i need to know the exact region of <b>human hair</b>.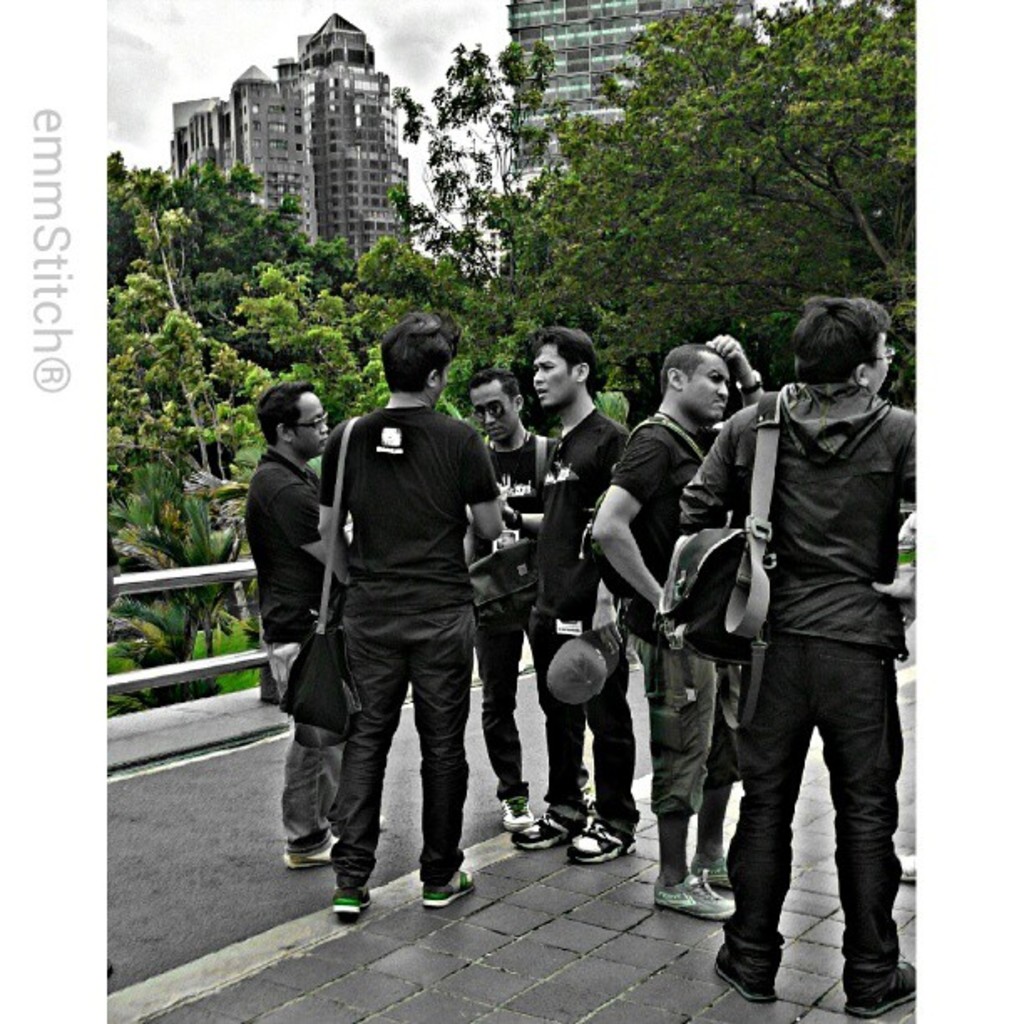
Region: l=253, t=387, r=310, b=438.
